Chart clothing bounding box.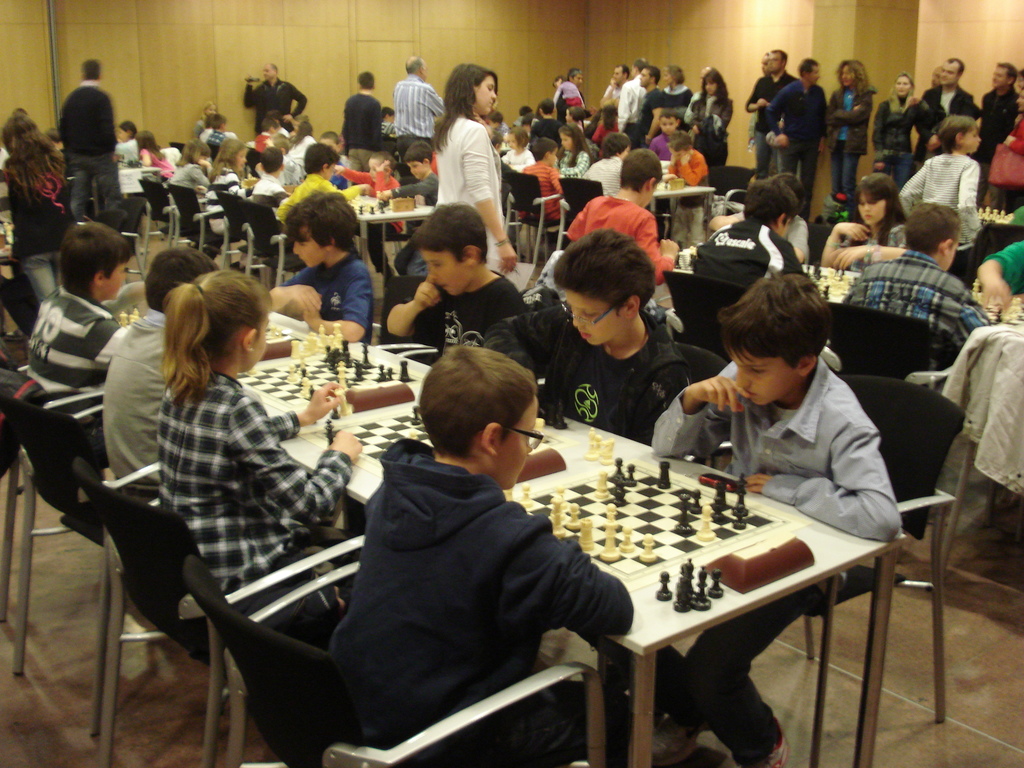
Charted: <box>979,92,1011,207</box>.
